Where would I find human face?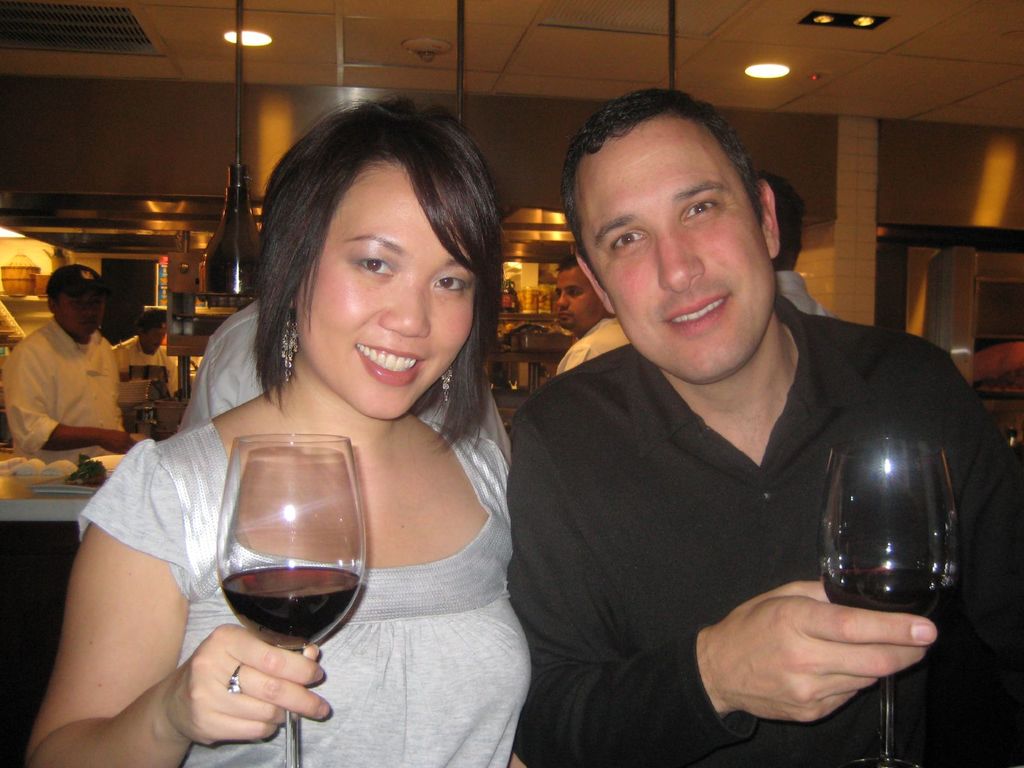
At (572,116,771,381).
